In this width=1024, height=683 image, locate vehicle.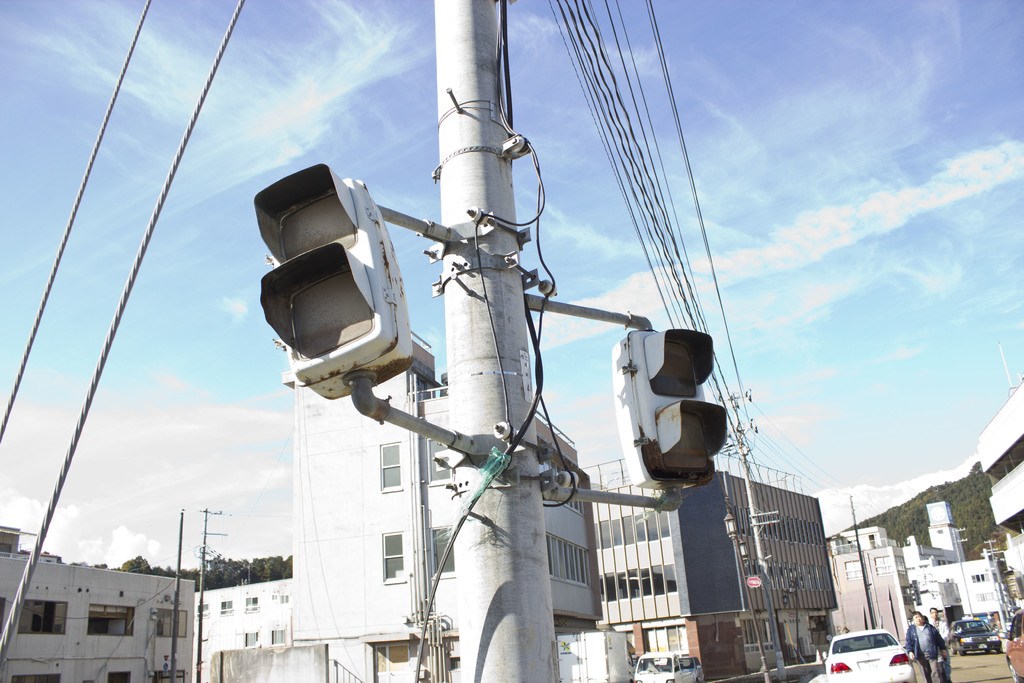
Bounding box: BBox(824, 627, 918, 682).
